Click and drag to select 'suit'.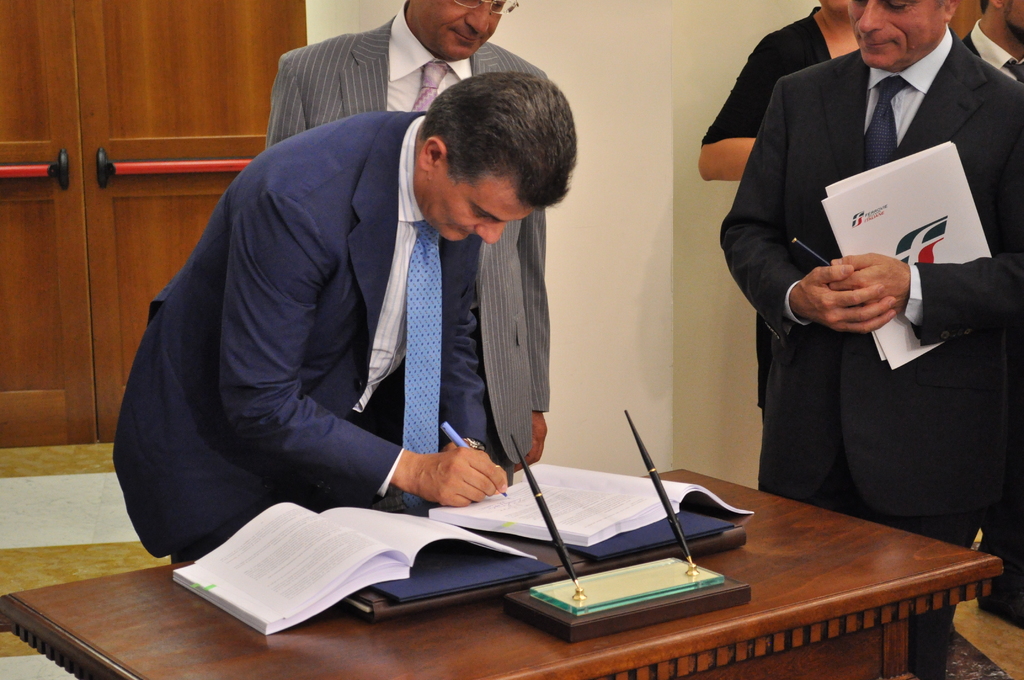
Selection: (x1=964, y1=19, x2=1023, y2=599).
